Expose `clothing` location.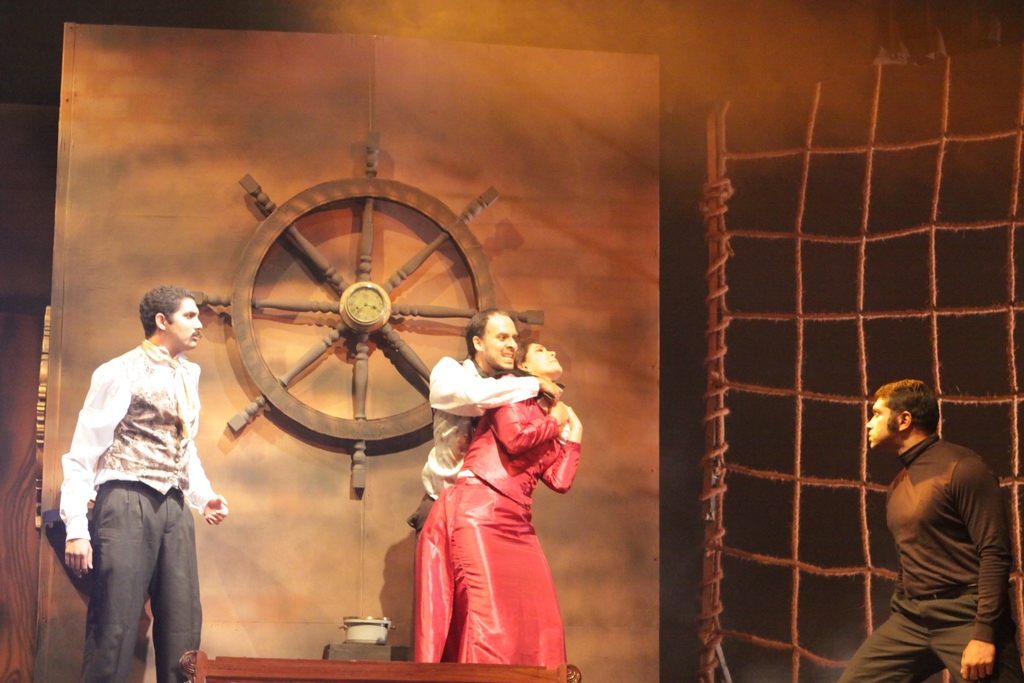
Exposed at bbox(405, 347, 539, 552).
